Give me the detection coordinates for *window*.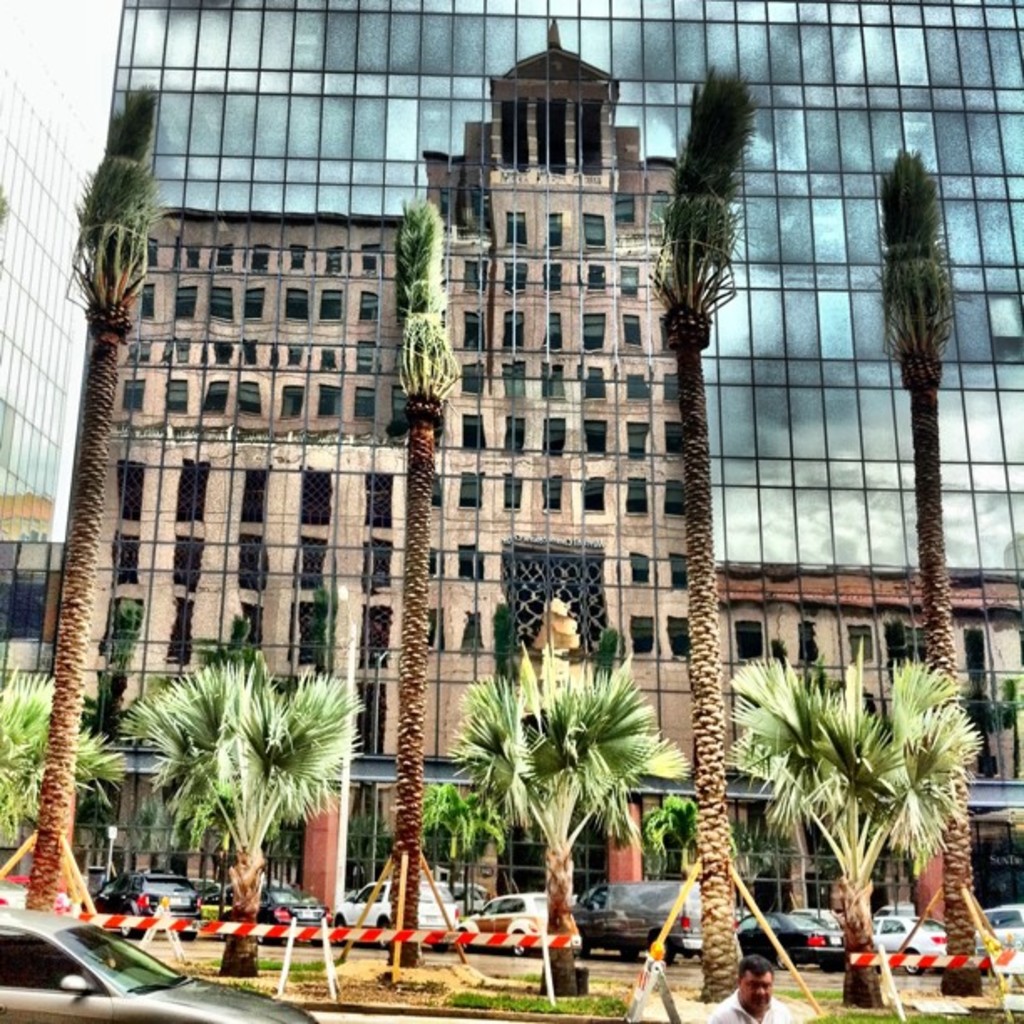
(x1=509, y1=263, x2=529, y2=296).
